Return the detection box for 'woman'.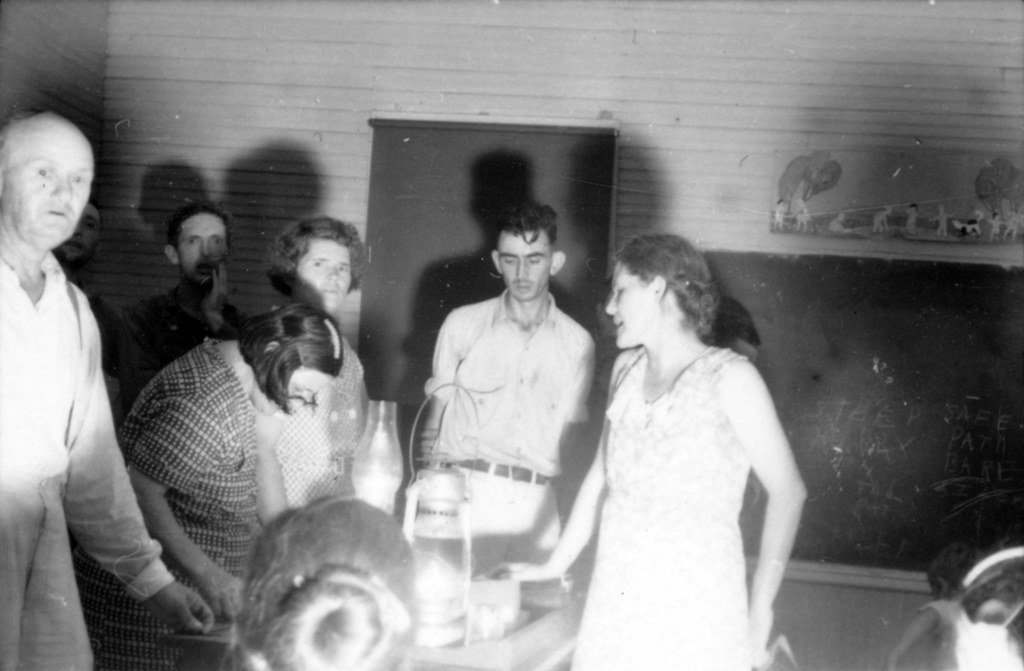
box(566, 214, 816, 663).
